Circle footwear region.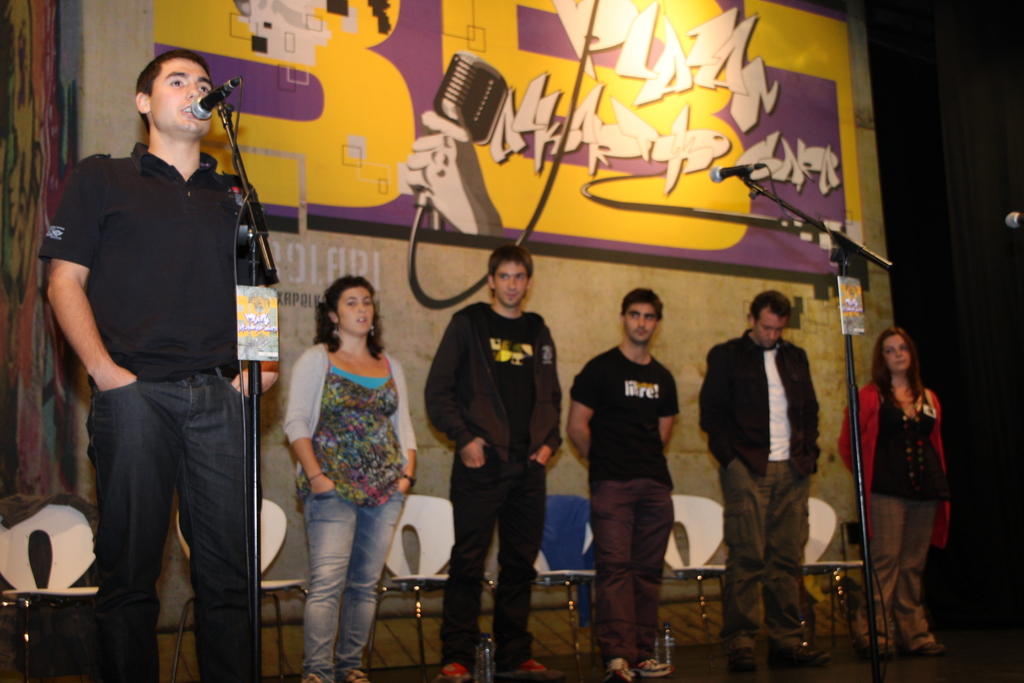
Region: {"left": 634, "top": 657, "right": 675, "bottom": 679}.
